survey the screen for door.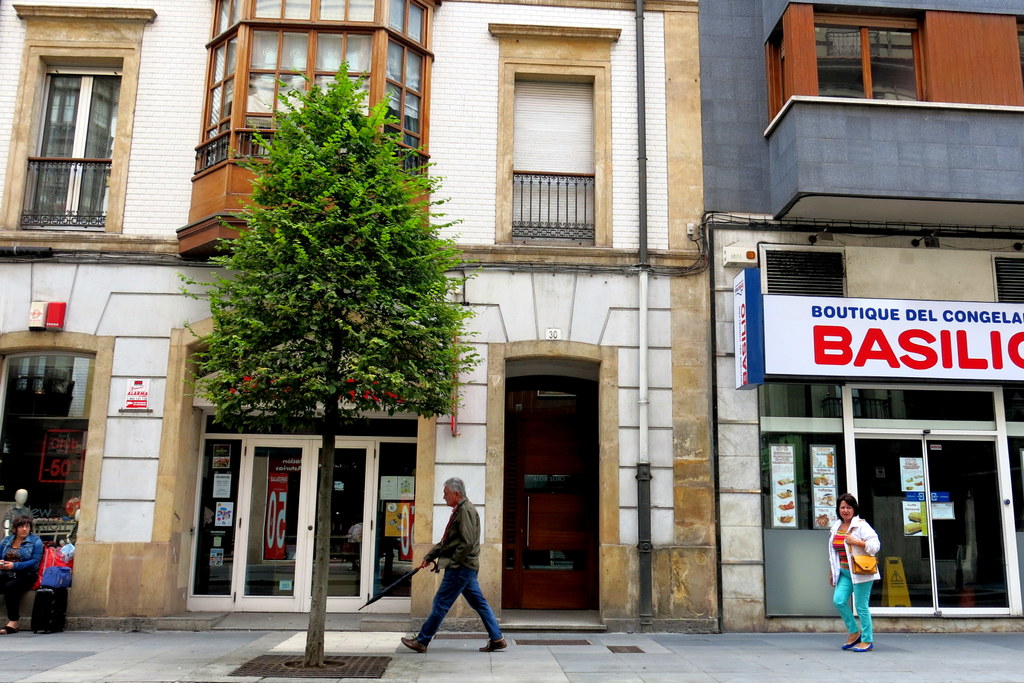
Survey found: (left=493, top=416, right=598, bottom=615).
